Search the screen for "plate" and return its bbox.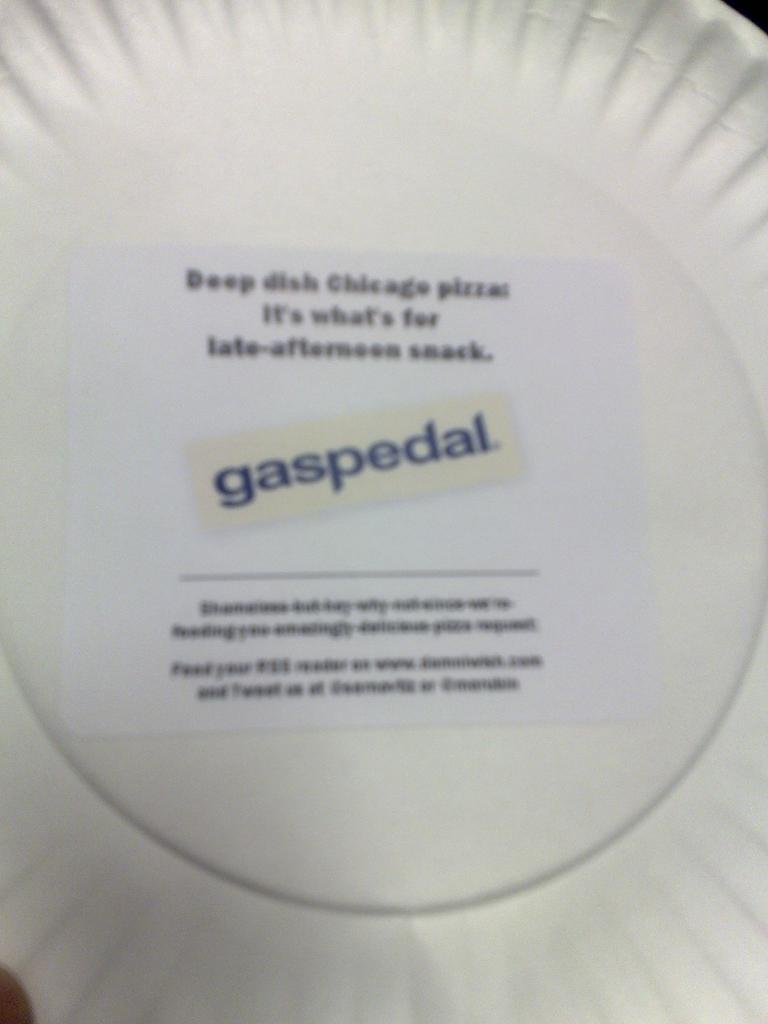
Found: Rect(0, 0, 767, 1023).
